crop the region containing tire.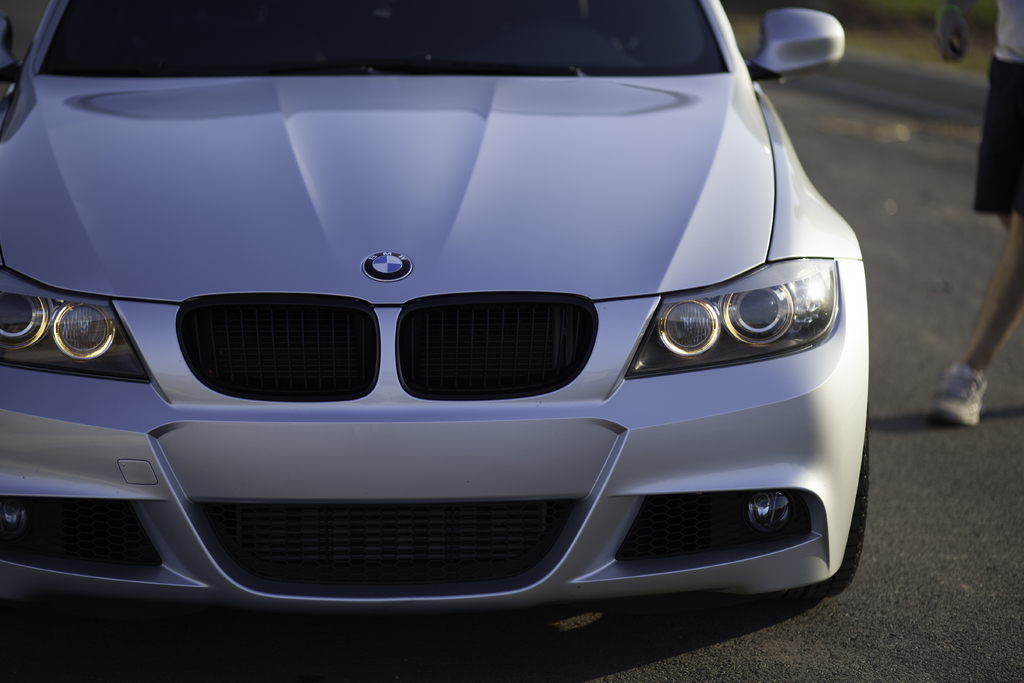
Crop region: x1=808, y1=402, x2=869, y2=598.
